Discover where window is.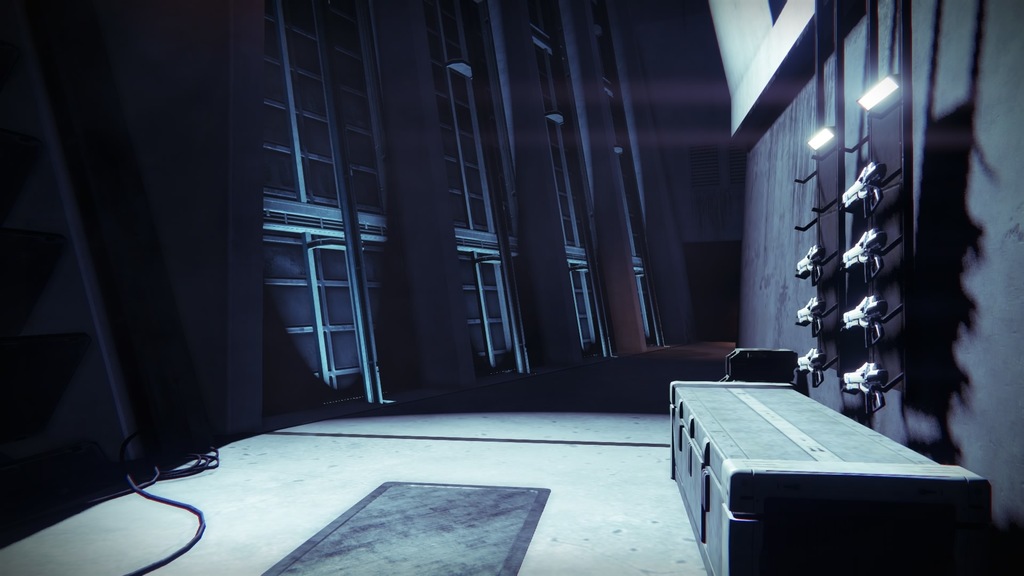
Discovered at 255,225,366,417.
